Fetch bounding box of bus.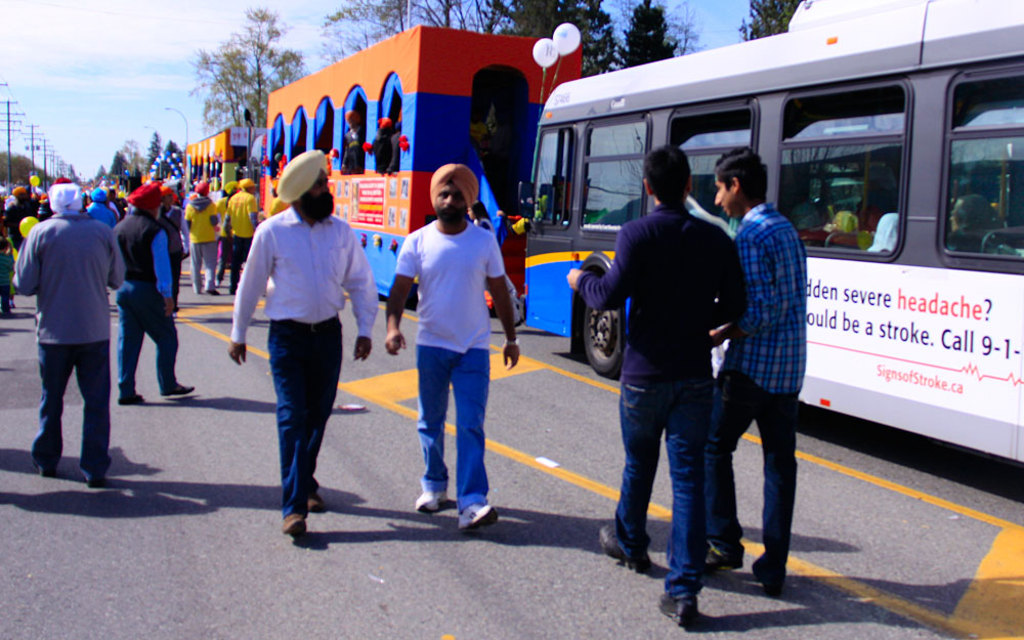
Bbox: box(515, 0, 1023, 463).
